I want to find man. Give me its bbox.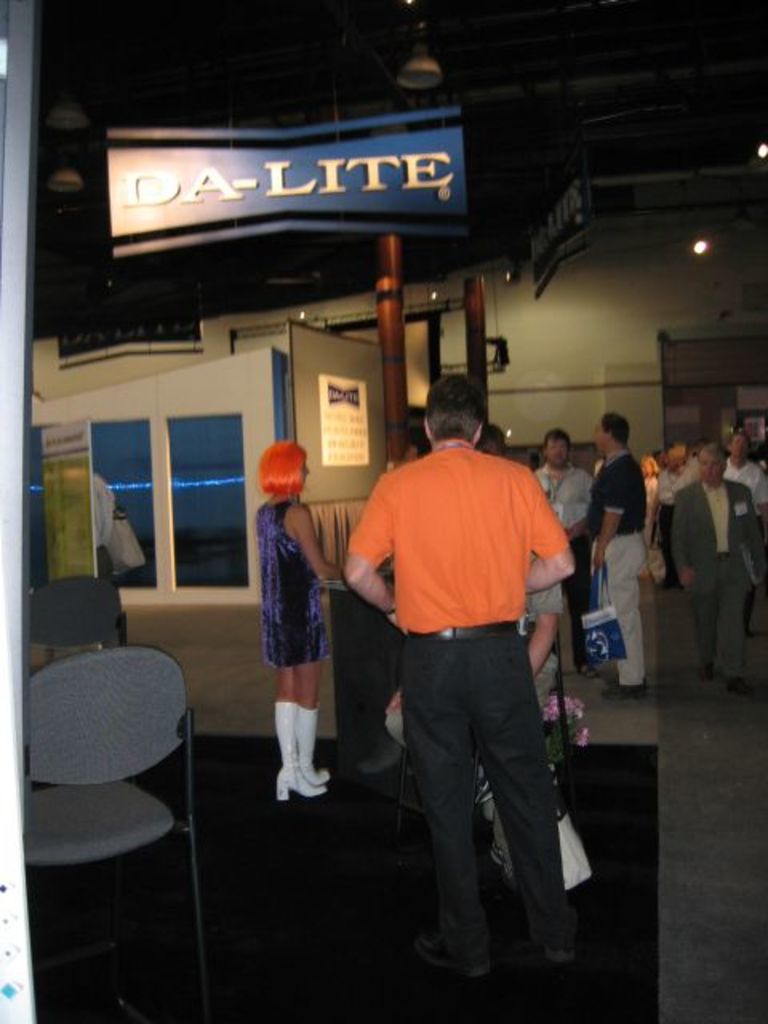
x1=674 y1=442 x2=766 y2=686.
